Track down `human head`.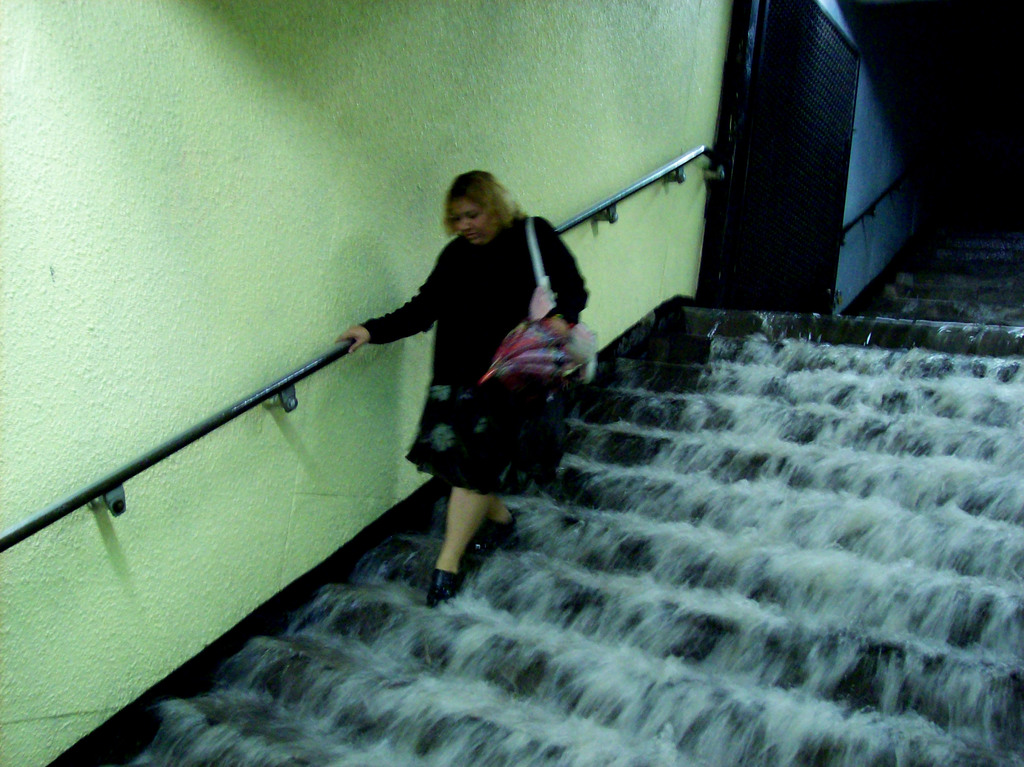
Tracked to region(428, 165, 515, 245).
